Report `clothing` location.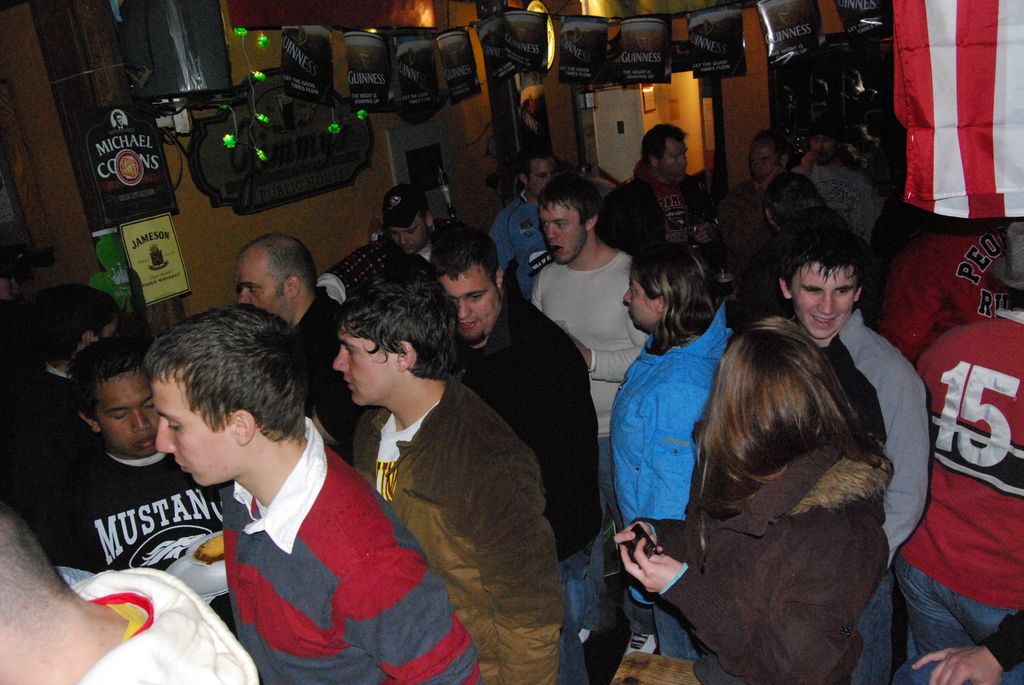
Report: (x1=85, y1=564, x2=259, y2=684).
